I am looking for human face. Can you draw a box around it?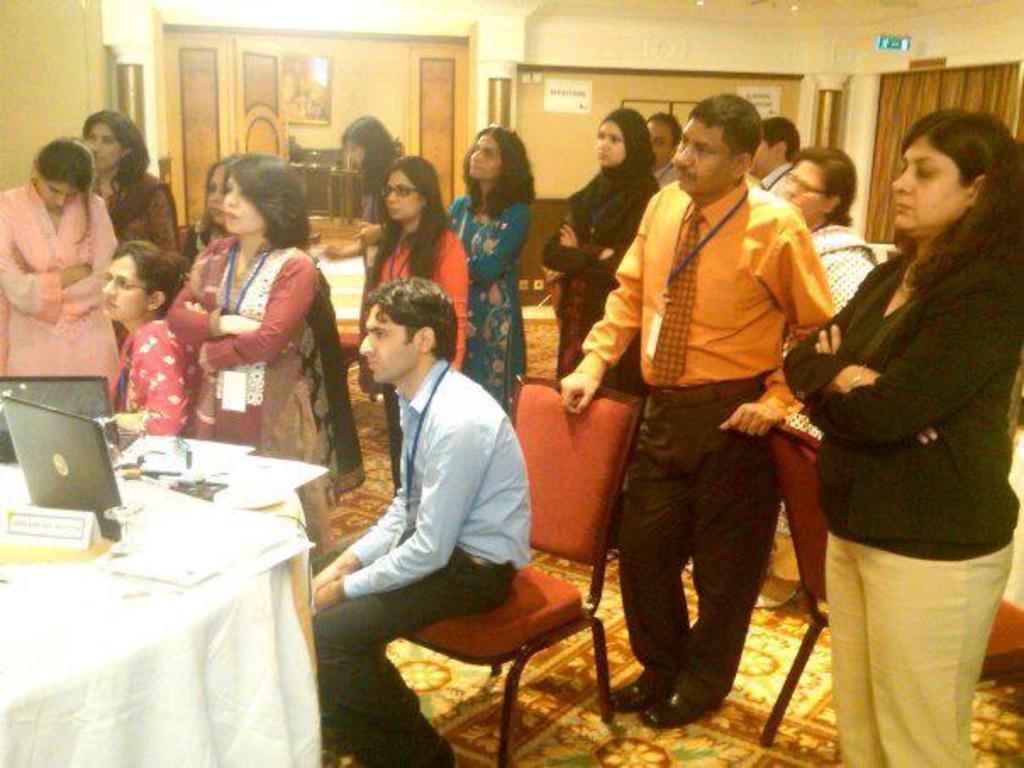
Sure, the bounding box is <bbox>651, 120, 676, 168</bbox>.
